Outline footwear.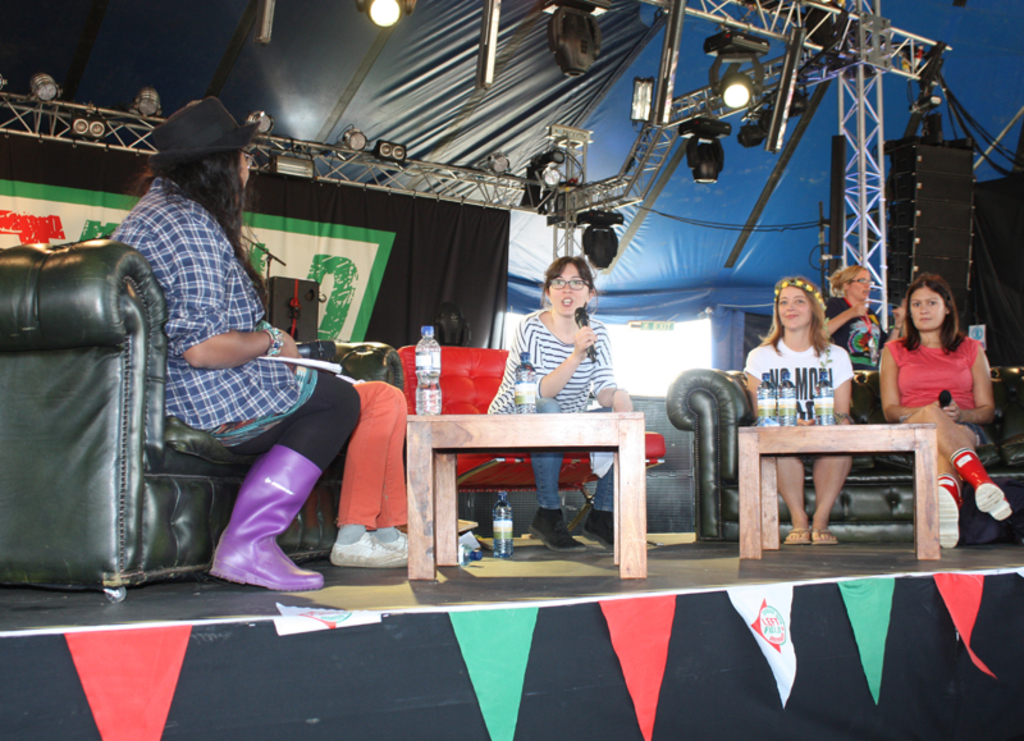
Outline: [530, 508, 581, 550].
